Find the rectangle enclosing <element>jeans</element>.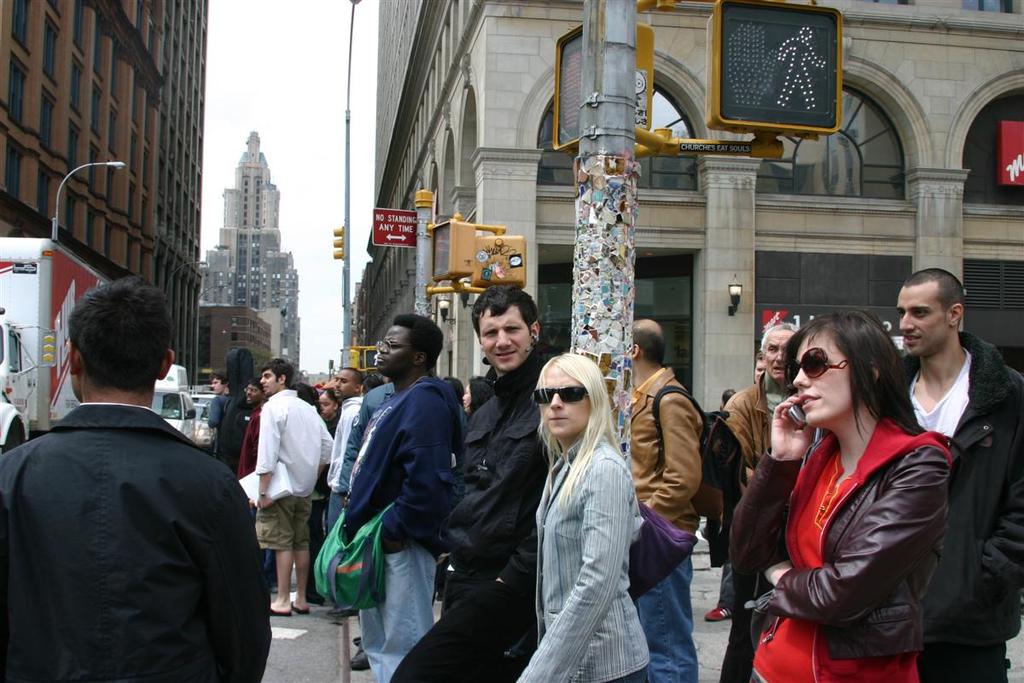
x1=358 y1=547 x2=437 y2=682.
